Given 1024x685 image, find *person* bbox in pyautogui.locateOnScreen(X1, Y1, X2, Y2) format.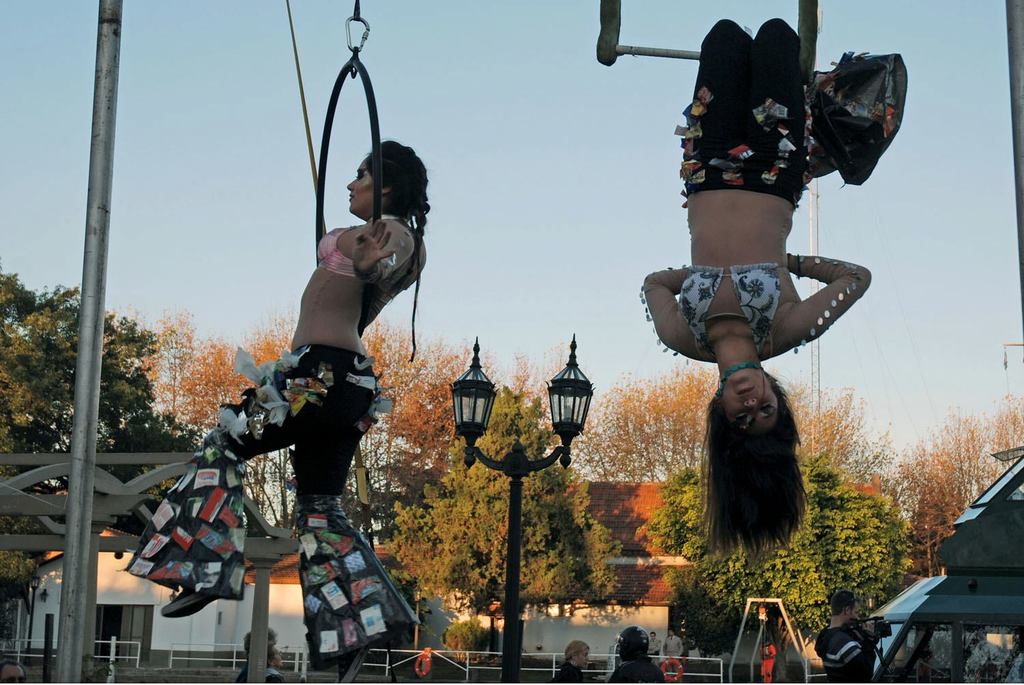
pyautogui.locateOnScreen(810, 591, 885, 684).
